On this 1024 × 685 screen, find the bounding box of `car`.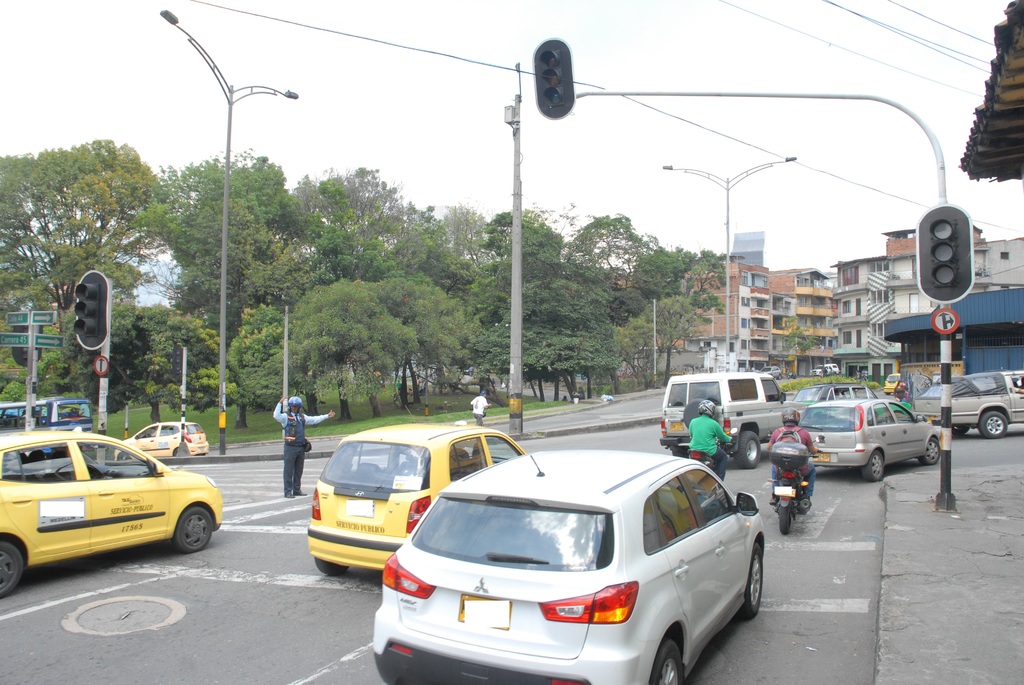
Bounding box: [left=792, top=396, right=945, bottom=481].
